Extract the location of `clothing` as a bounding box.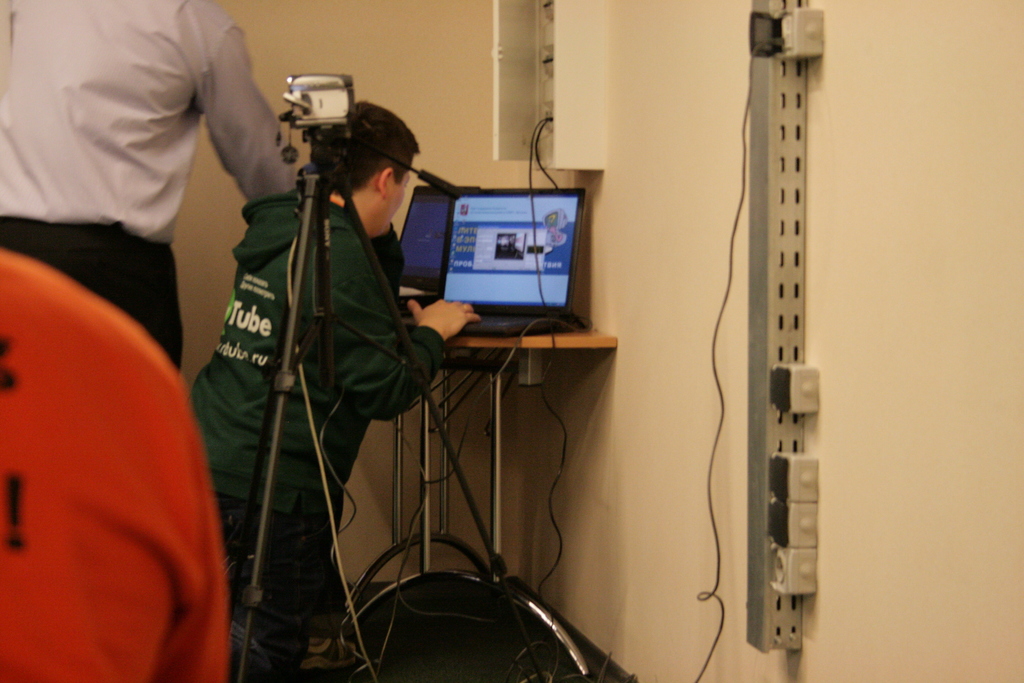
x1=188, y1=188, x2=438, y2=682.
